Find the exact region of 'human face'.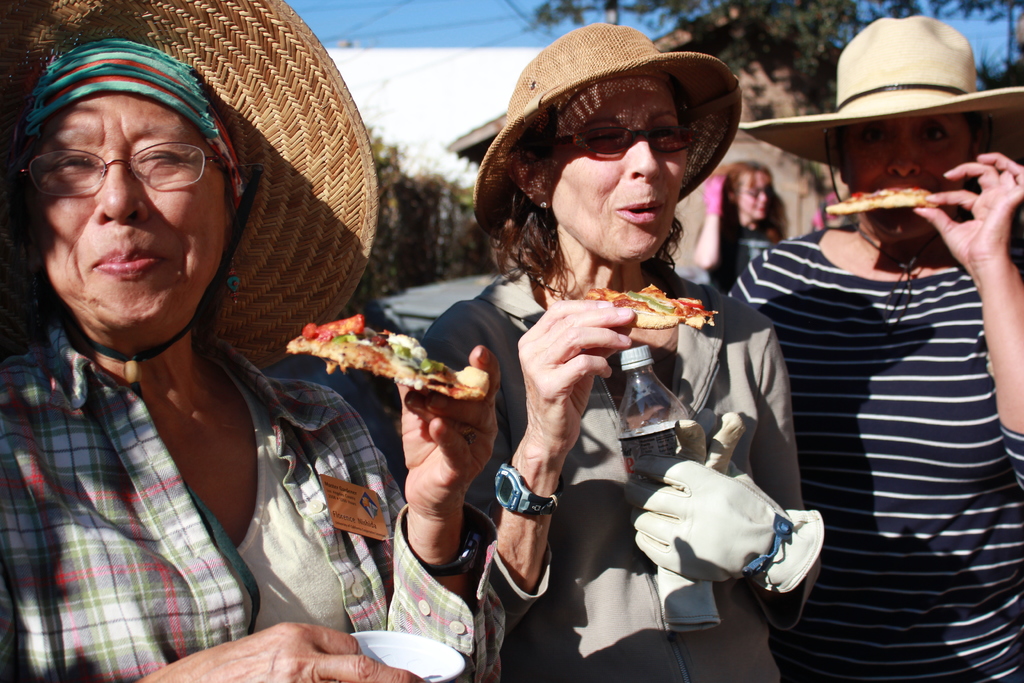
Exact region: l=555, t=77, r=694, b=267.
